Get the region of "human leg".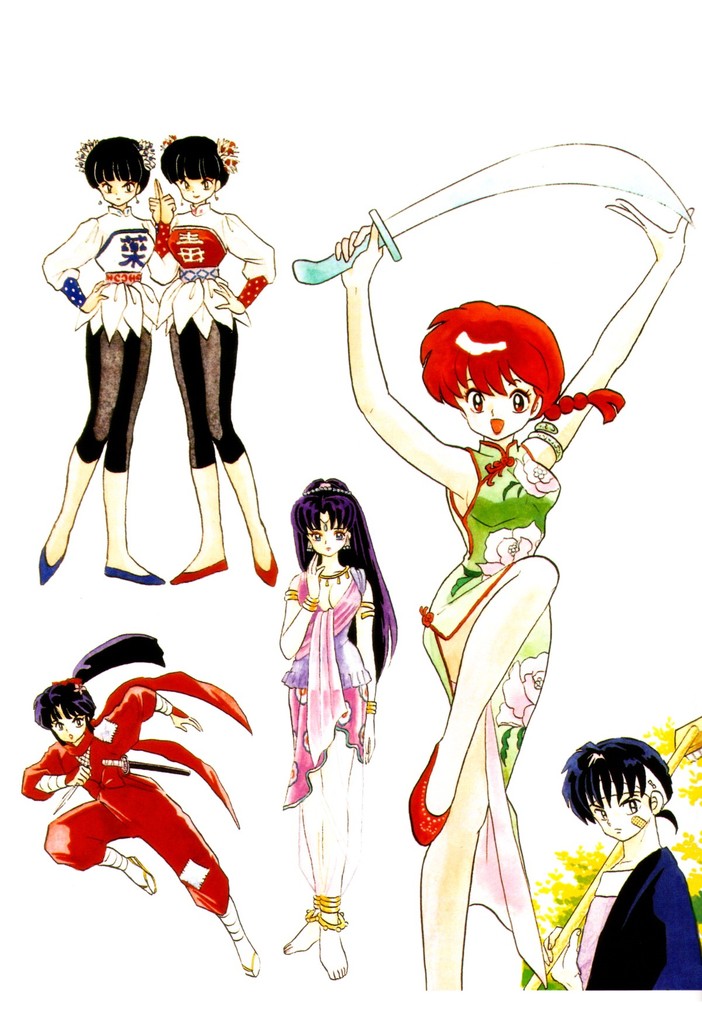
(202, 300, 277, 592).
